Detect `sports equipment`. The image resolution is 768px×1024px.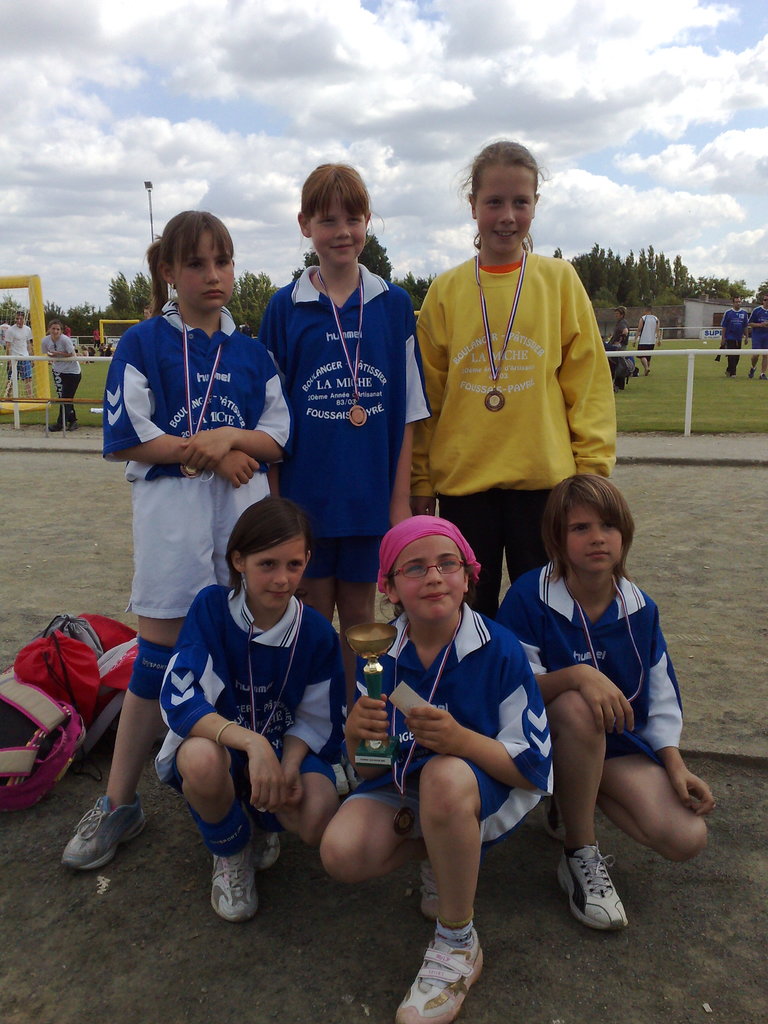
bbox=[396, 925, 484, 1018].
